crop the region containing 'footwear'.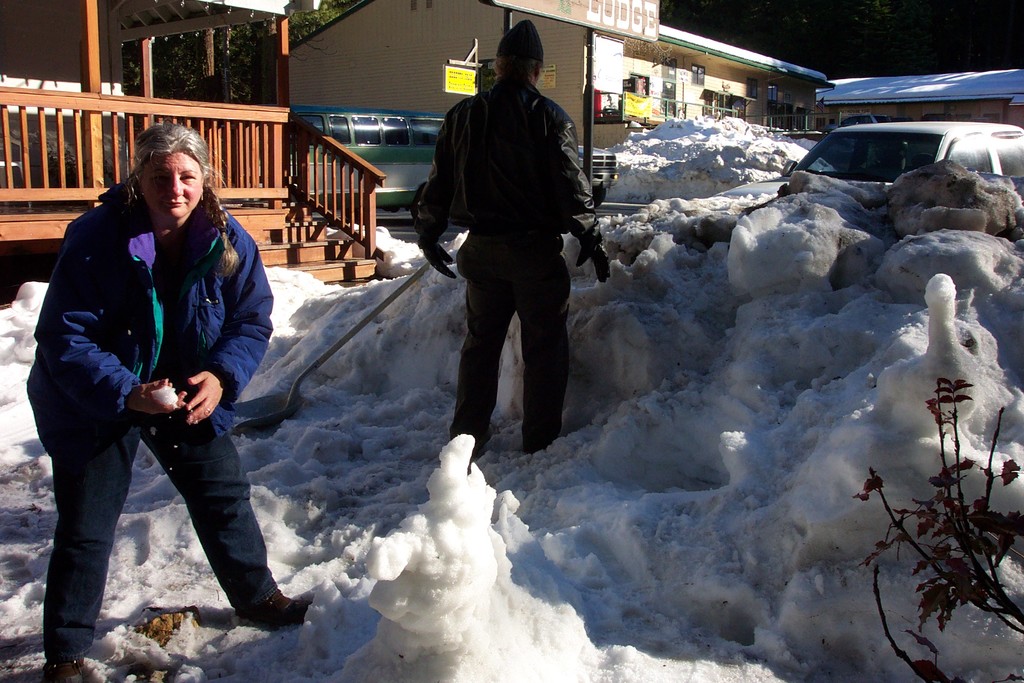
Crop region: <box>238,587,318,635</box>.
